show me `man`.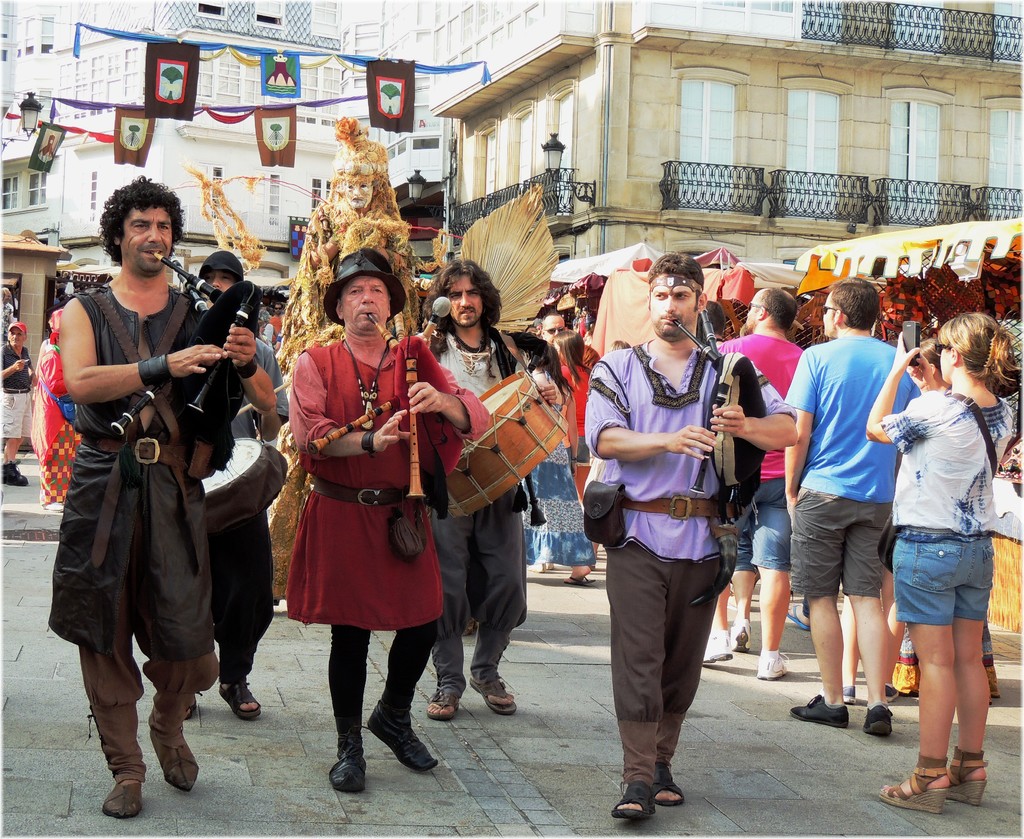
`man` is here: 785,275,921,735.
